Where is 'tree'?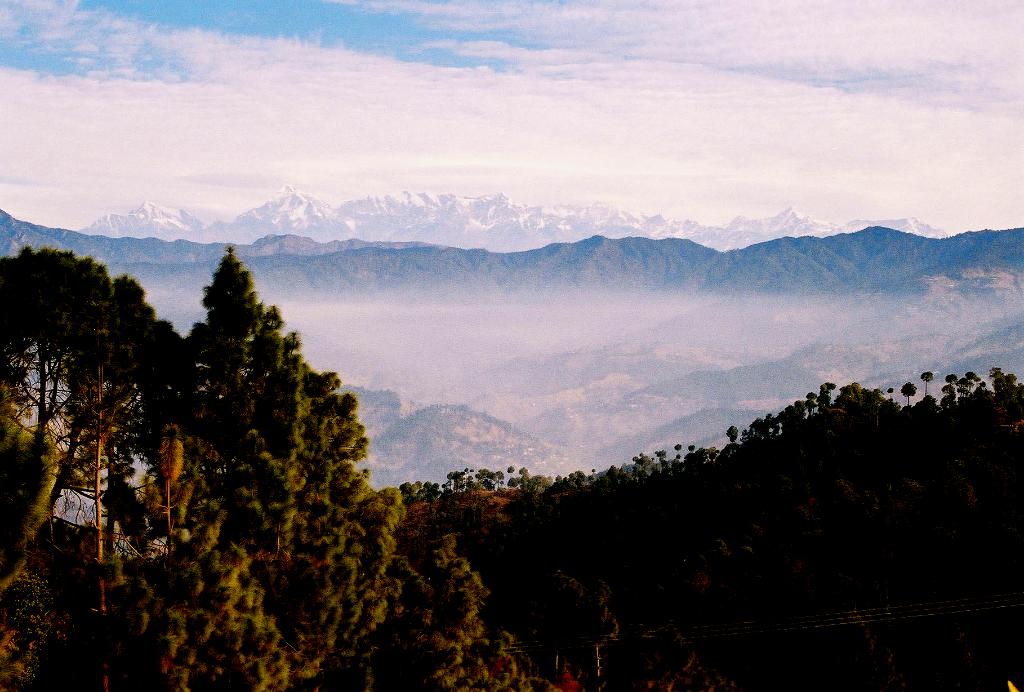
(0,242,196,573).
